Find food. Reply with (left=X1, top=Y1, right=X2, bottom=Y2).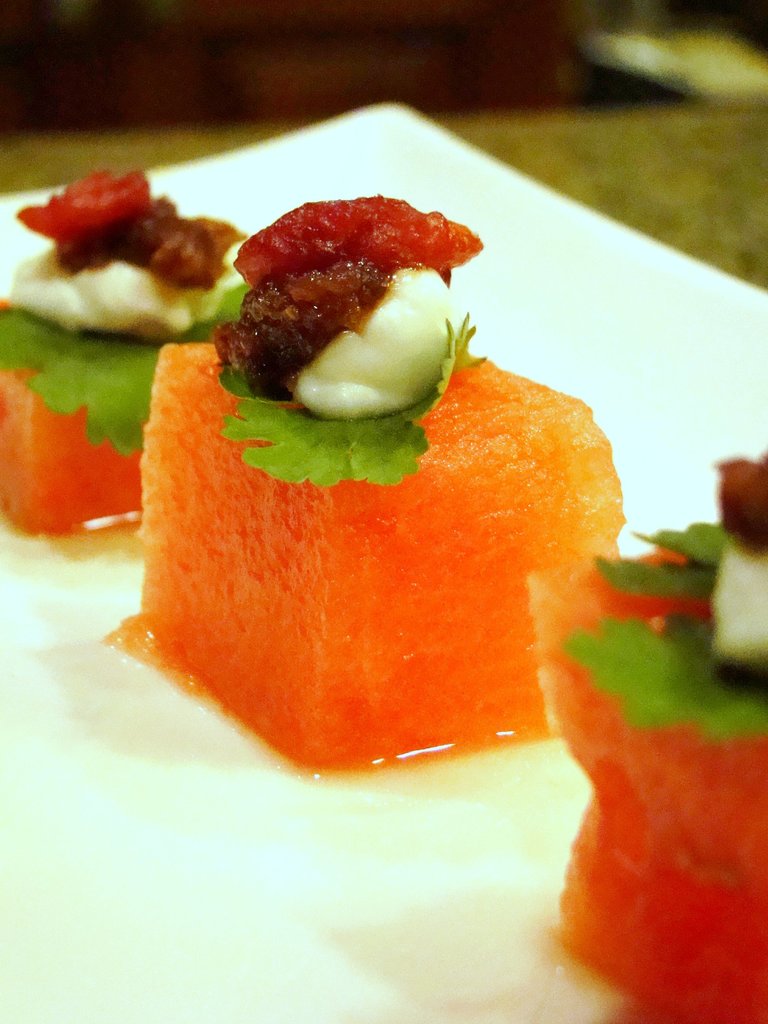
(left=518, top=569, right=767, bottom=1023).
